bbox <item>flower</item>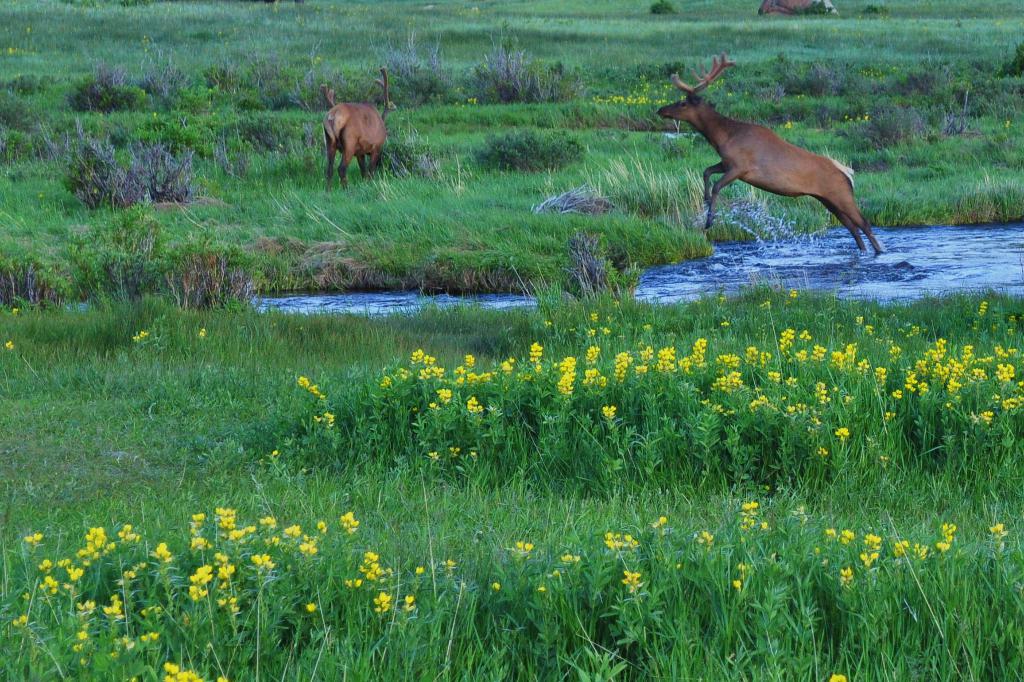
9/304/22/316
